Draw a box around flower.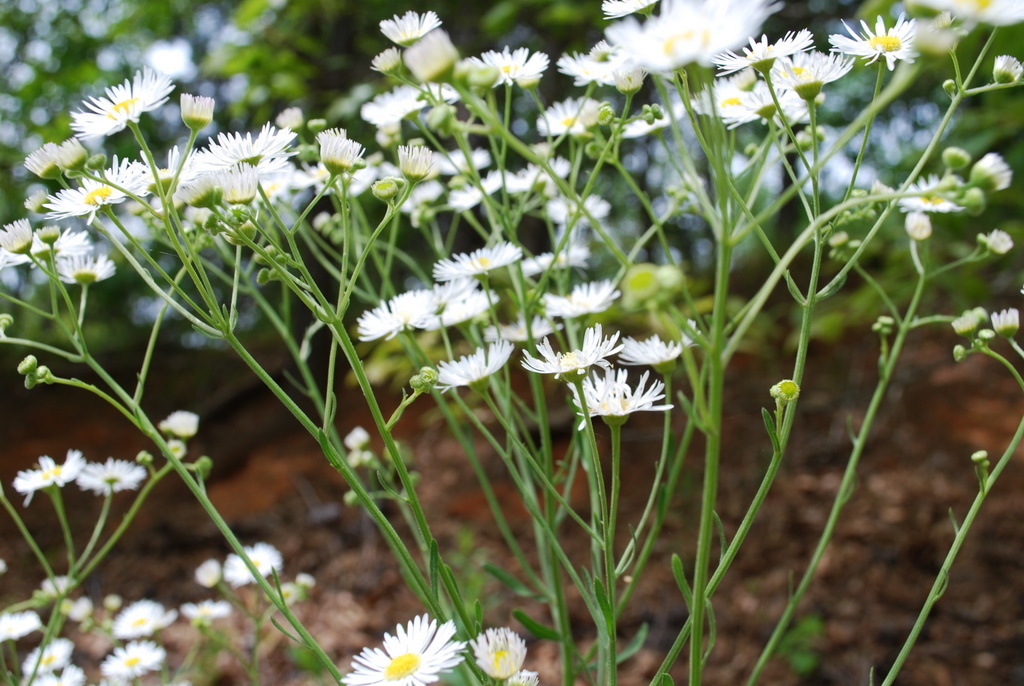
<bbox>104, 598, 179, 642</bbox>.
